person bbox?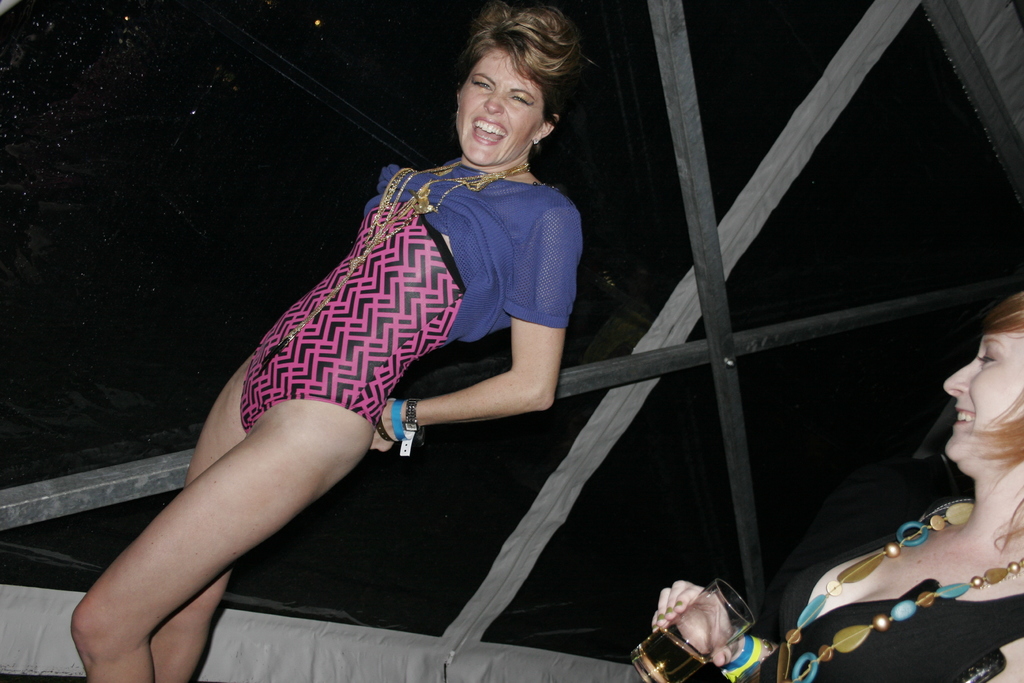
{"x1": 653, "y1": 286, "x2": 1023, "y2": 682}
